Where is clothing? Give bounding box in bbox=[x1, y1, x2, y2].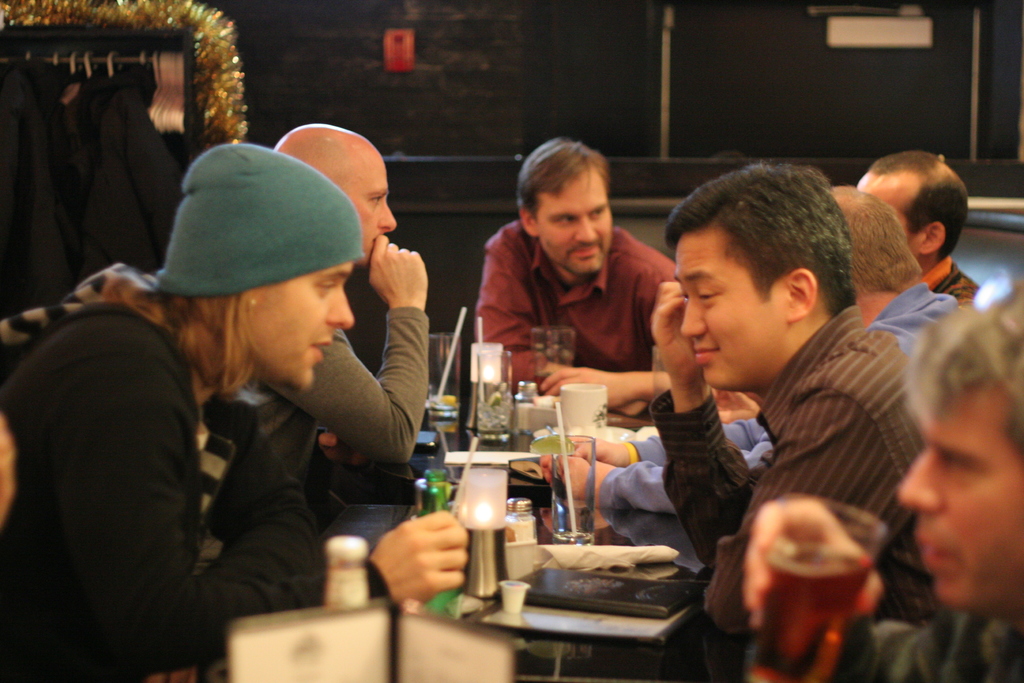
bbox=[232, 317, 432, 489].
